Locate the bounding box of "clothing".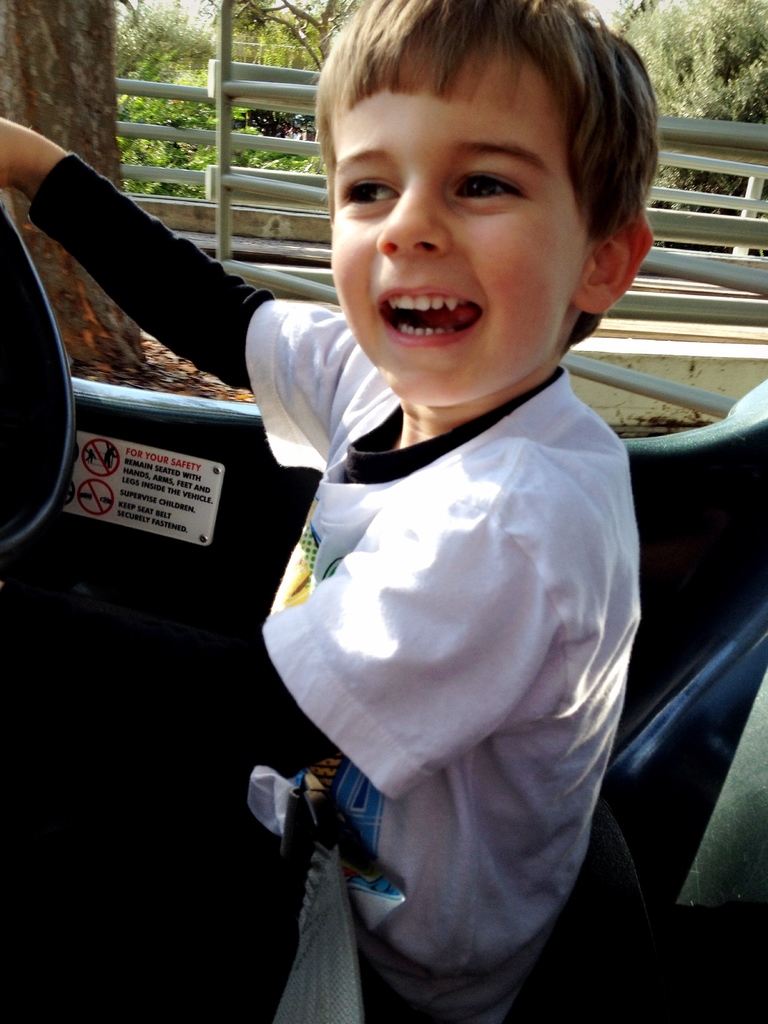
Bounding box: {"x1": 28, "y1": 150, "x2": 646, "y2": 1023}.
